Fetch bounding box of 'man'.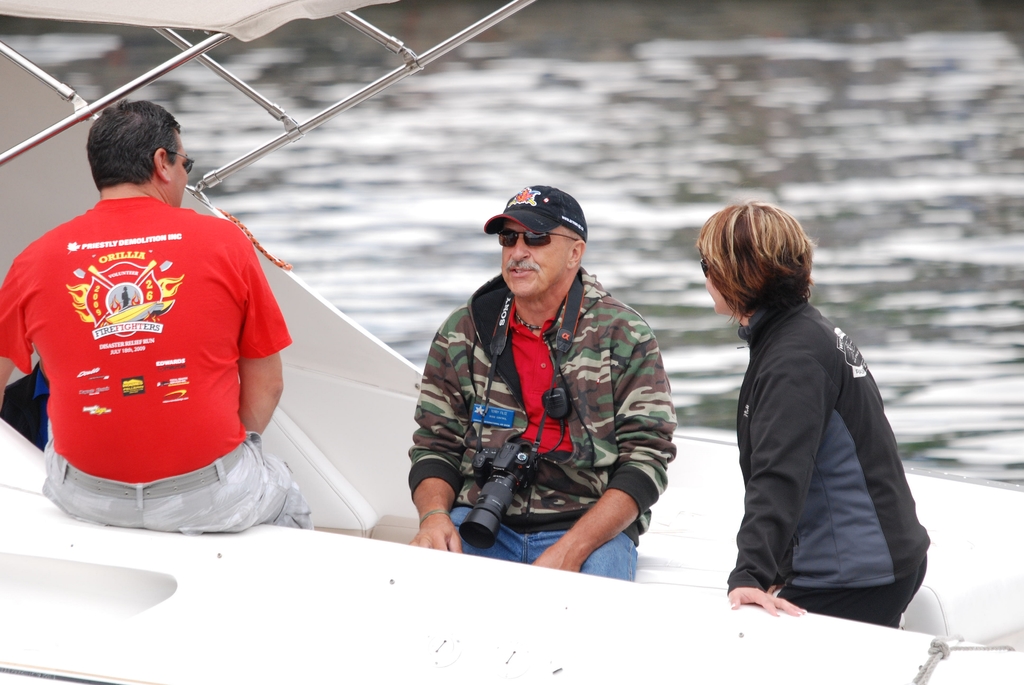
Bbox: x1=377 y1=185 x2=691 y2=579.
